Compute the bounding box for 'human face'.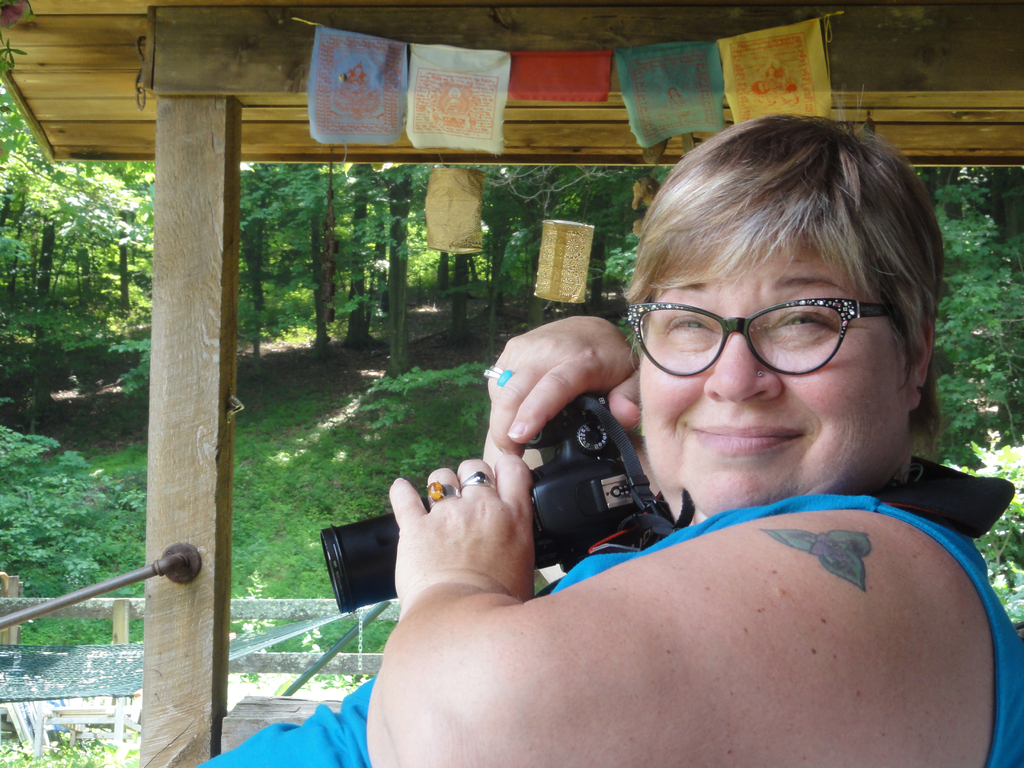
box=[640, 234, 901, 515].
